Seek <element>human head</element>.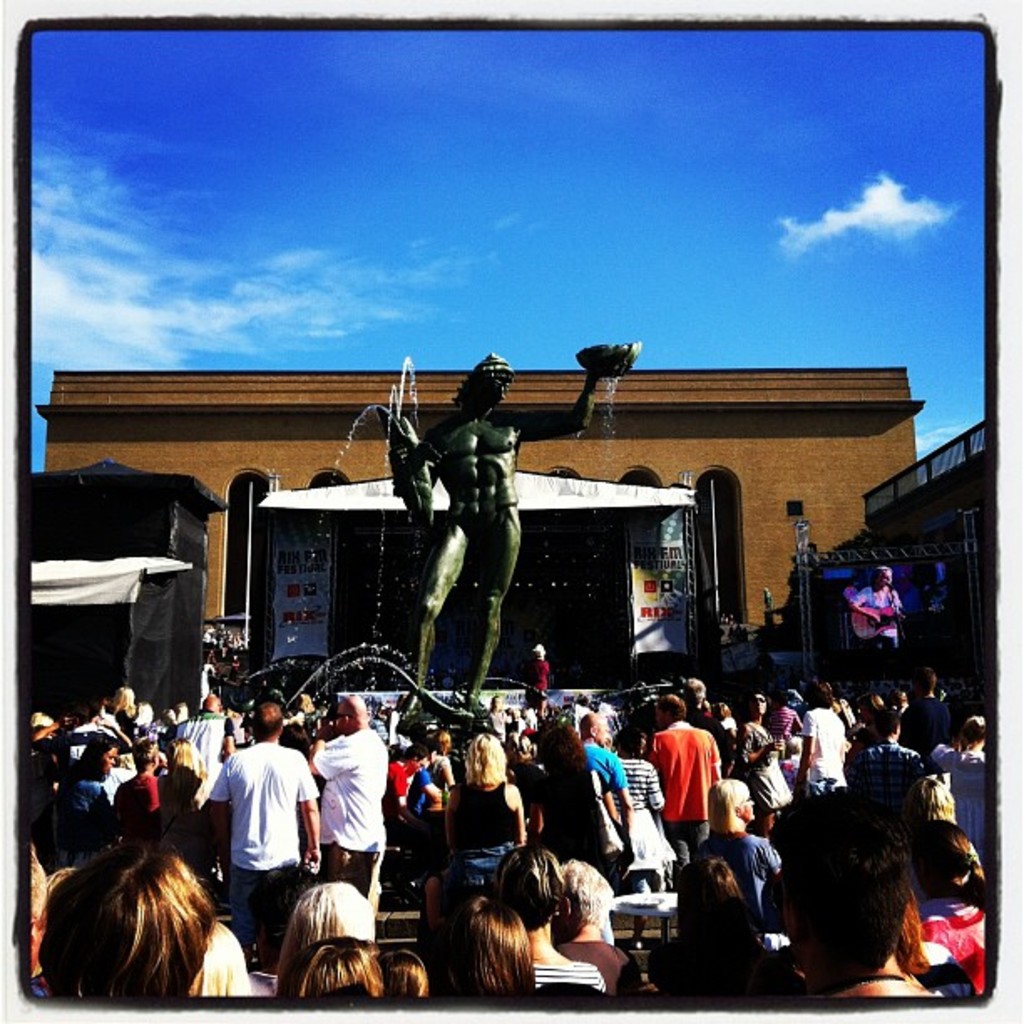
<region>281, 878, 375, 949</region>.
